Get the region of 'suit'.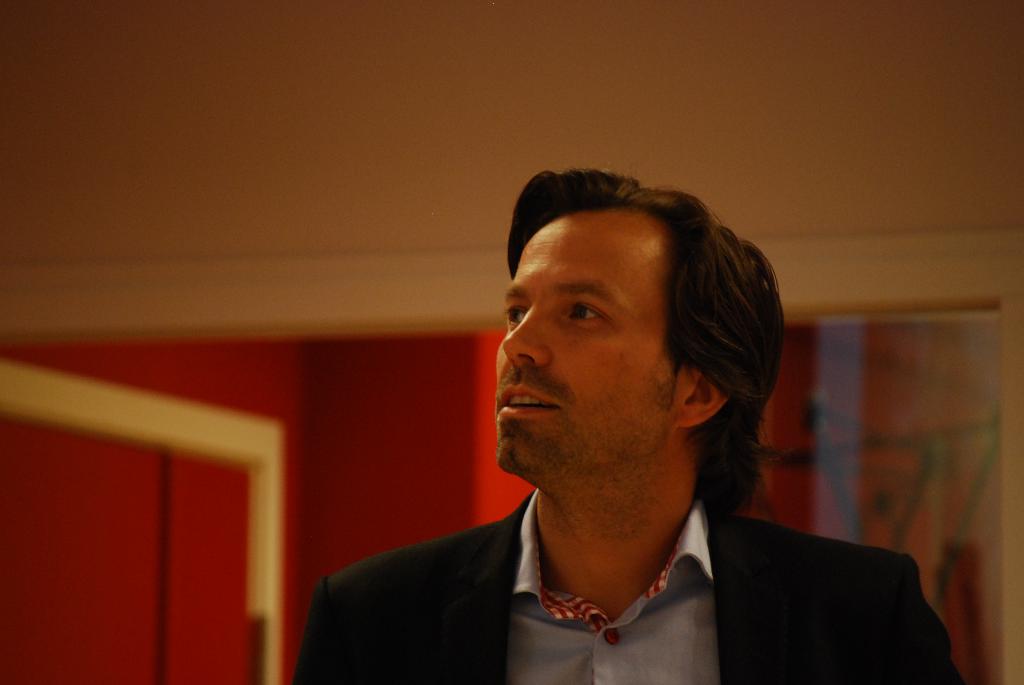
(x1=323, y1=423, x2=948, y2=679).
